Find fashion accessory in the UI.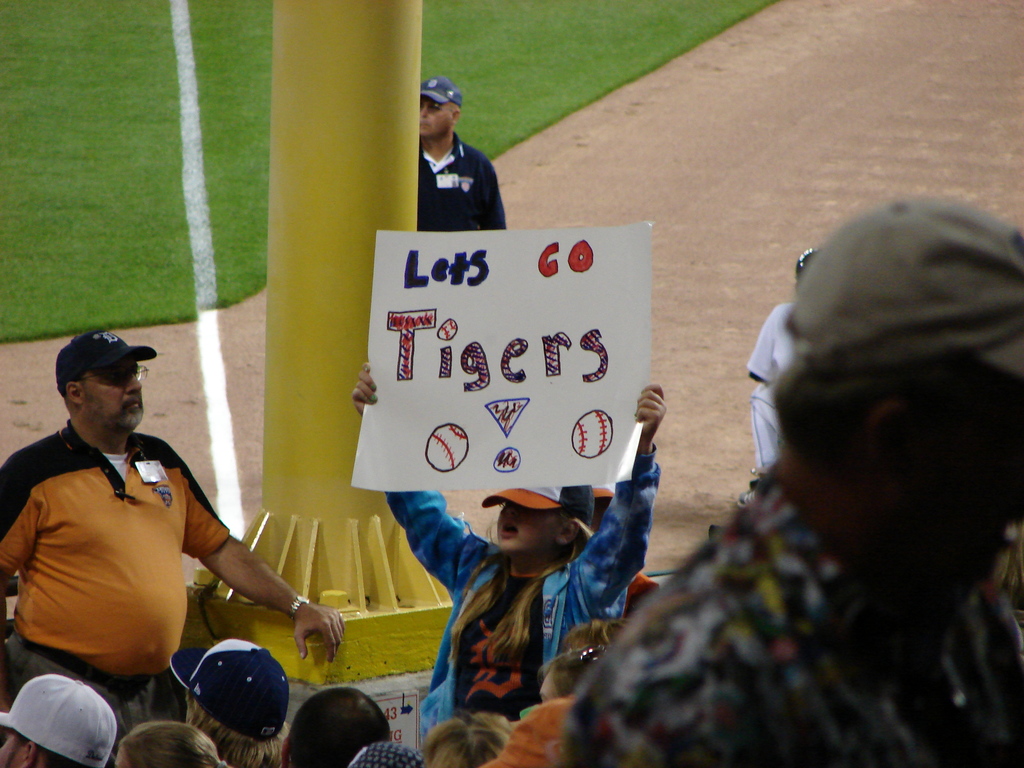
UI element at {"left": 0, "top": 674, "right": 124, "bottom": 767}.
